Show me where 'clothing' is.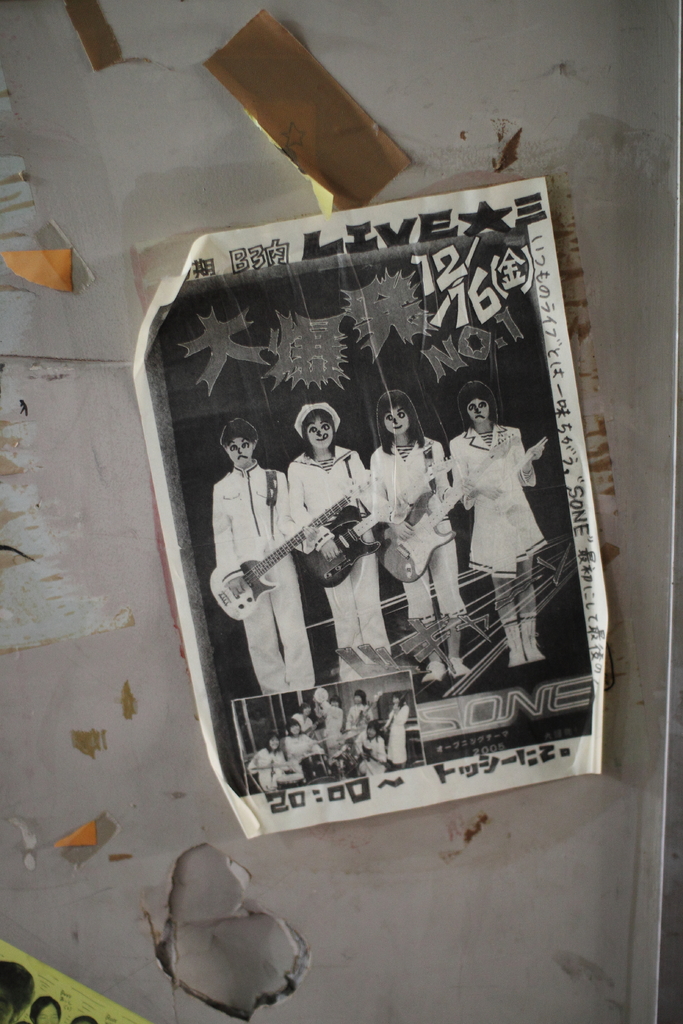
'clothing' is at <bbox>285, 445, 395, 678</bbox>.
